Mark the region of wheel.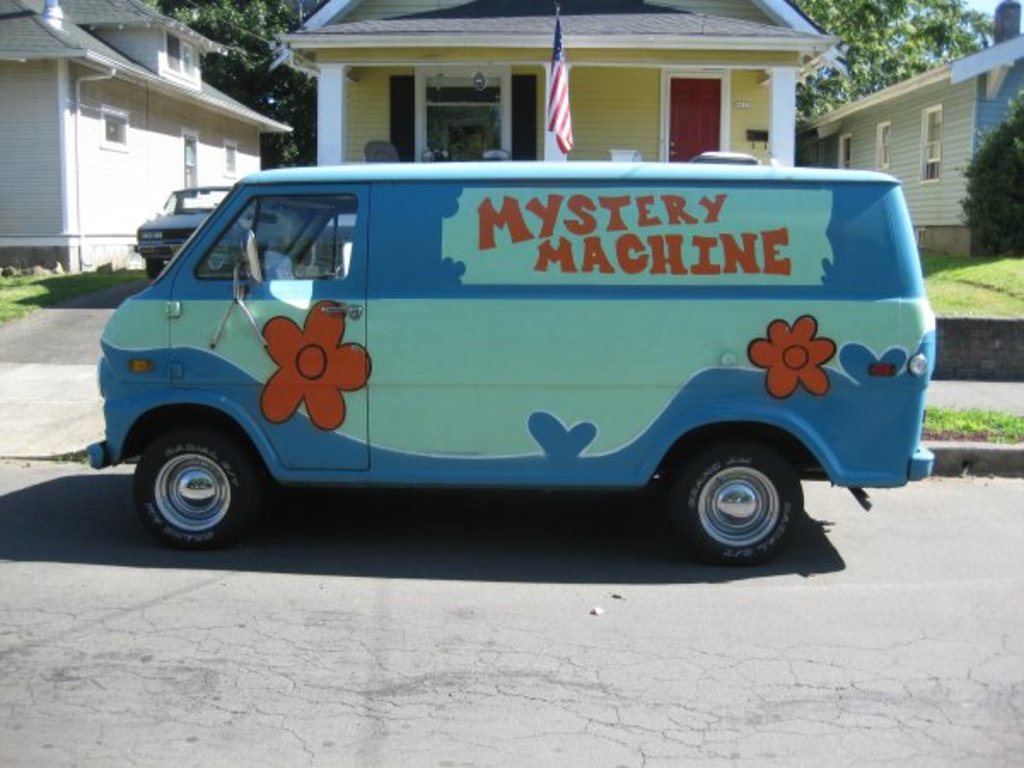
Region: bbox(126, 423, 261, 544).
